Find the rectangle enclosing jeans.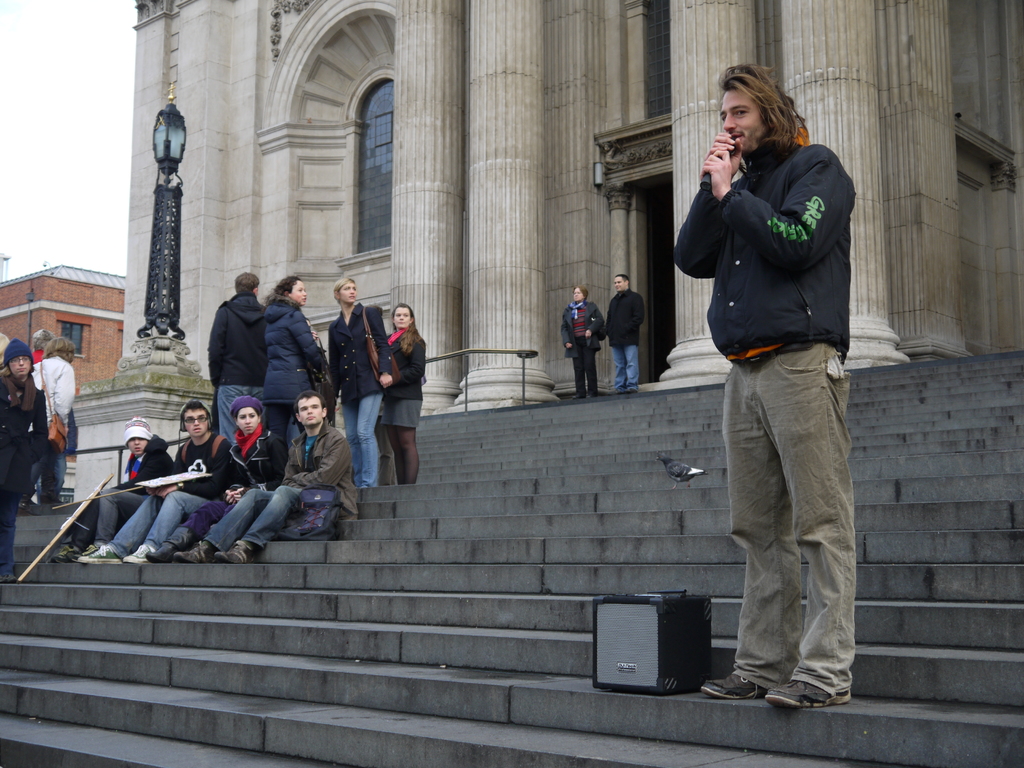
(202, 491, 321, 562).
